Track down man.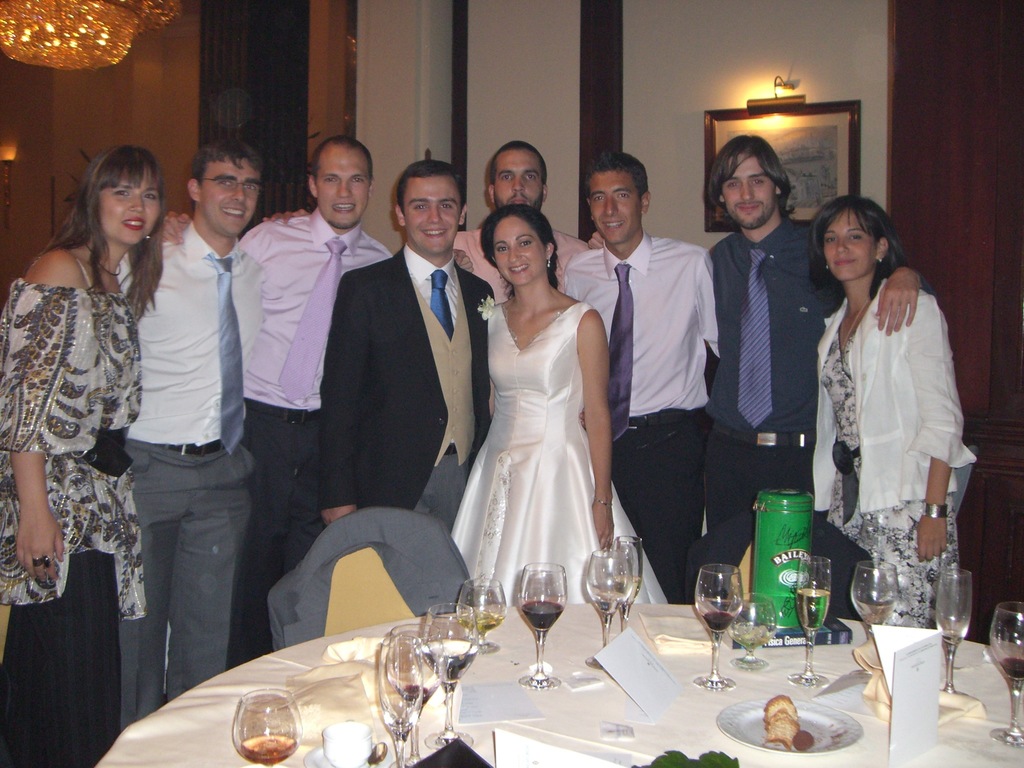
Tracked to rect(562, 145, 722, 605).
